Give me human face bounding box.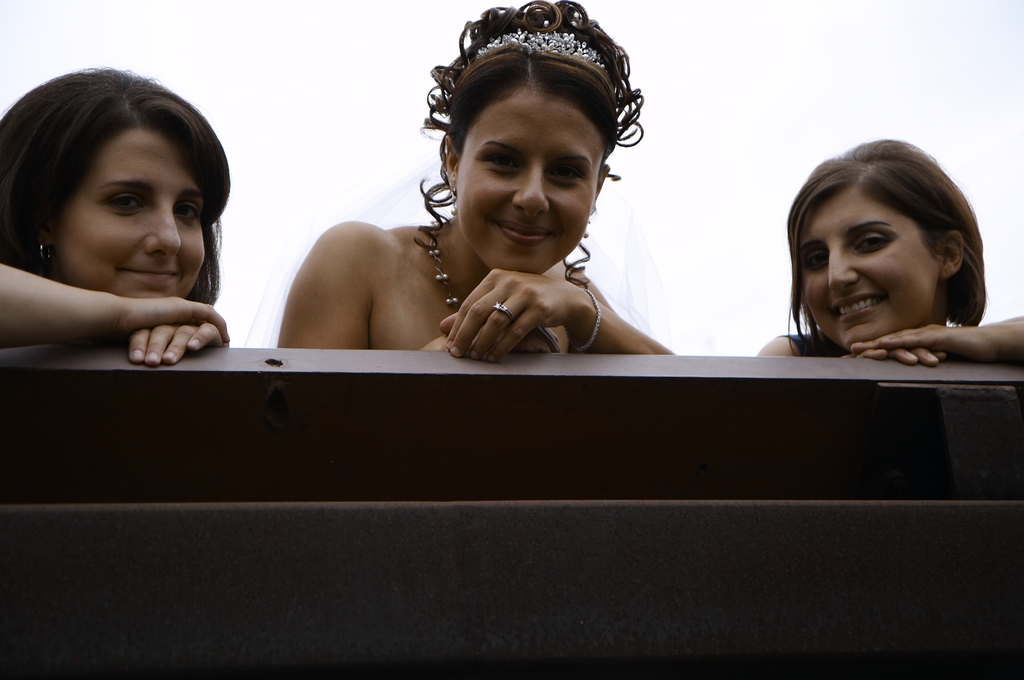
(left=794, top=193, right=932, bottom=346).
